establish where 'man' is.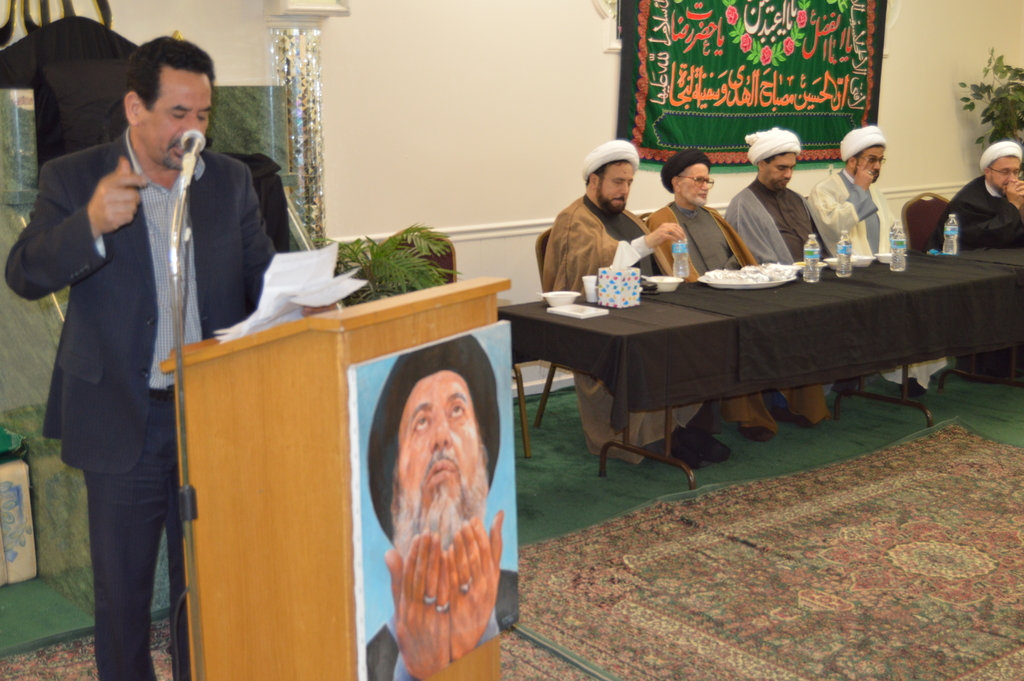
Established at (left=547, top=134, right=749, bottom=474).
